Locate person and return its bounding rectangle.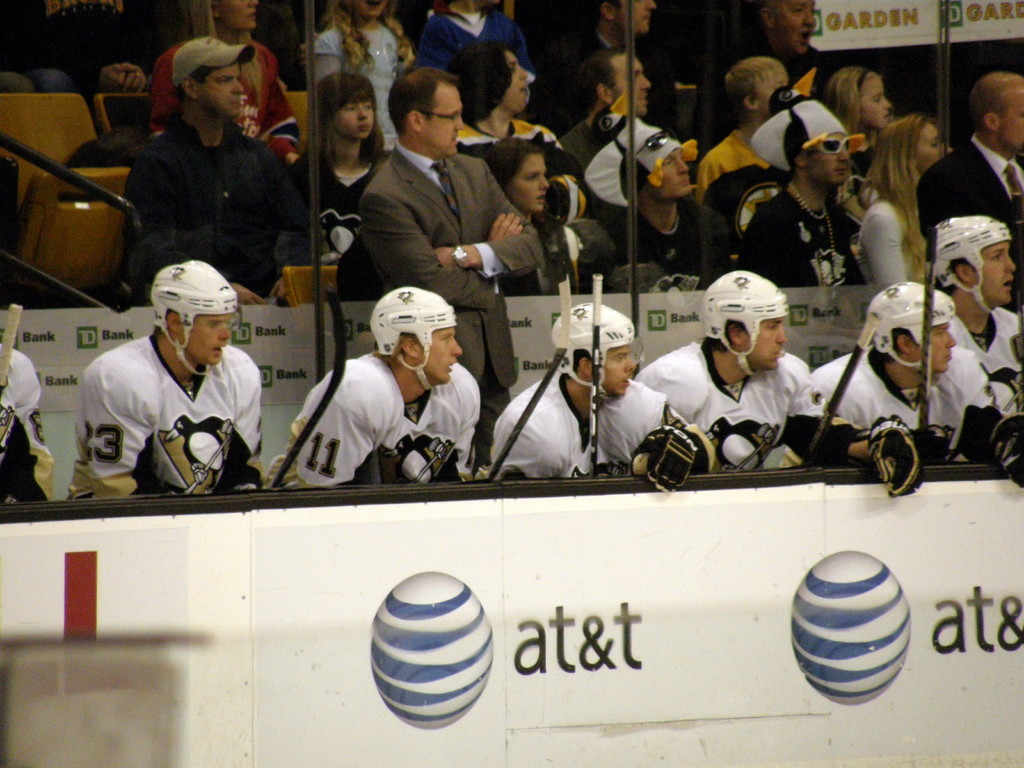
x1=358 y1=64 x2=548 y2=462.
